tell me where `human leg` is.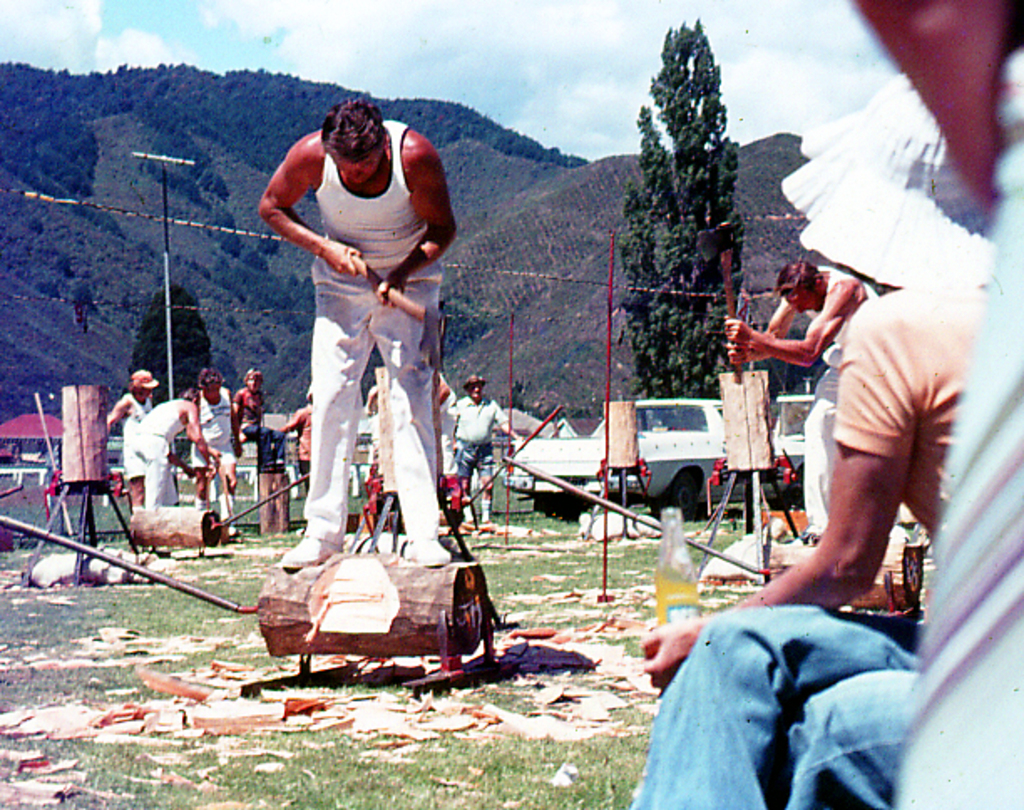
`human leg` is at bbox=[644, 596, 924, 808].
